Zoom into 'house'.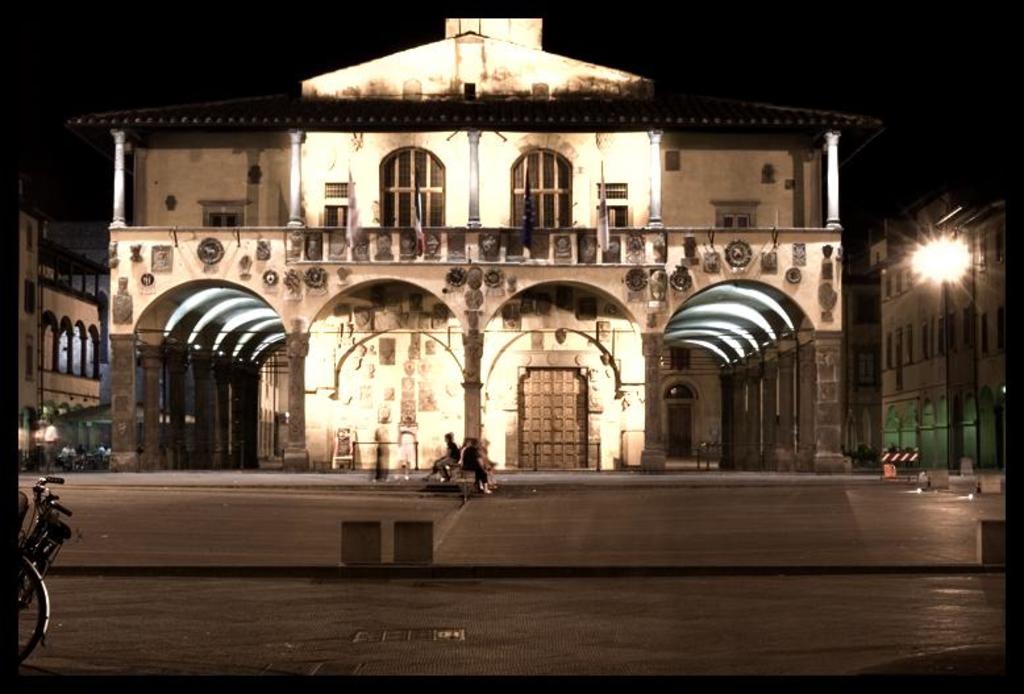
Zoom target: left=887, top=167, right=1023, bottom=487.
